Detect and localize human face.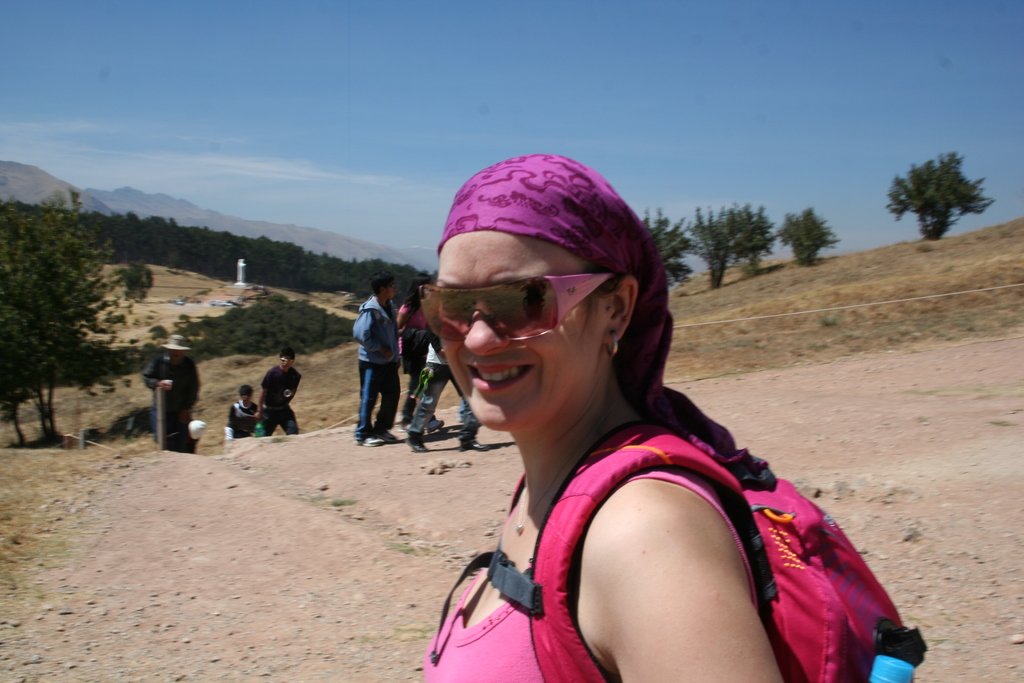
Localized at [x1=241, y1=384, x2=260, y2=404].
